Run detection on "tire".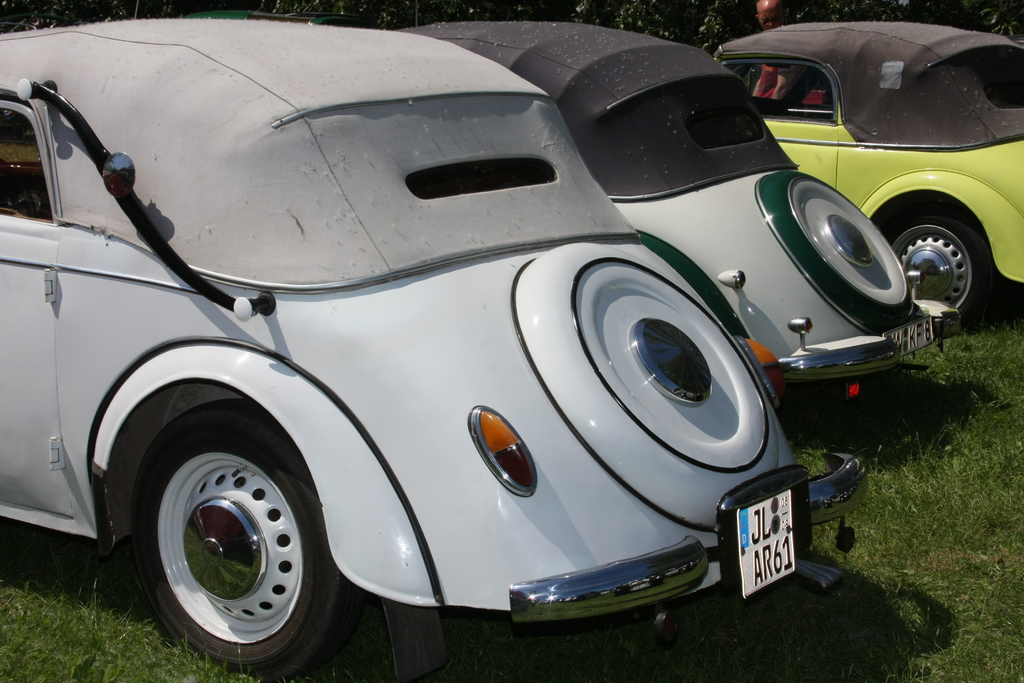
Result: BBox(887, 222, 996, 317).
